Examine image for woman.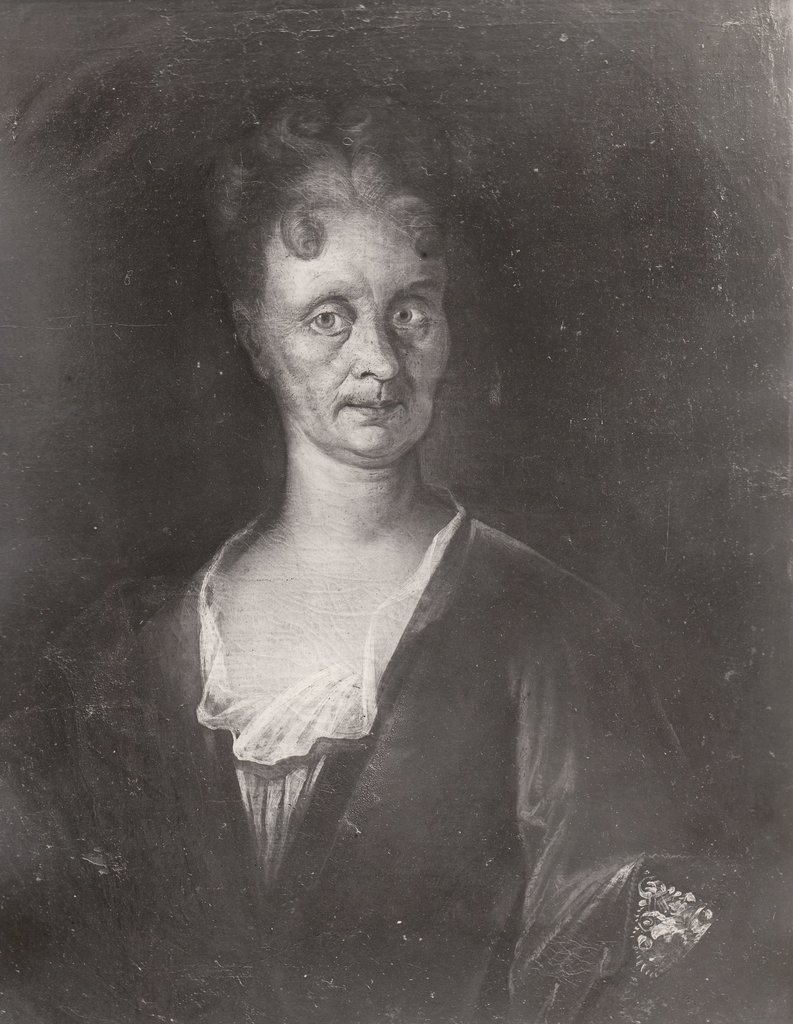
Examination result: 2/92/749/1022.
